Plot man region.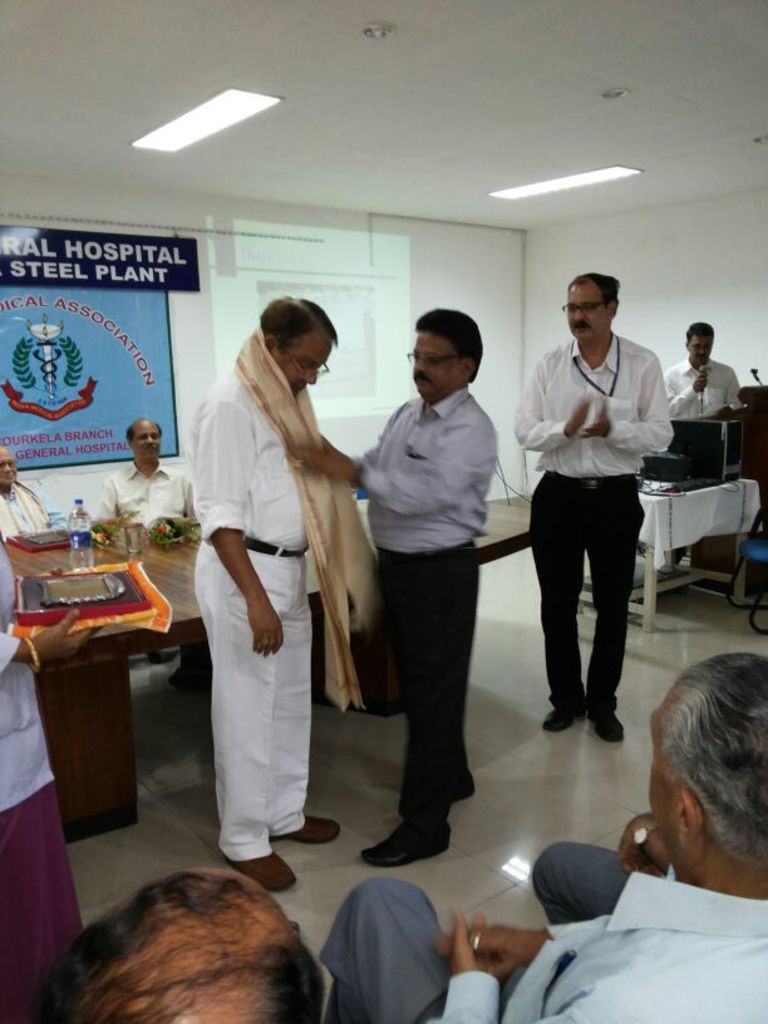
Plotted at x1=40 y1=861 x2=321 y2=1023.
